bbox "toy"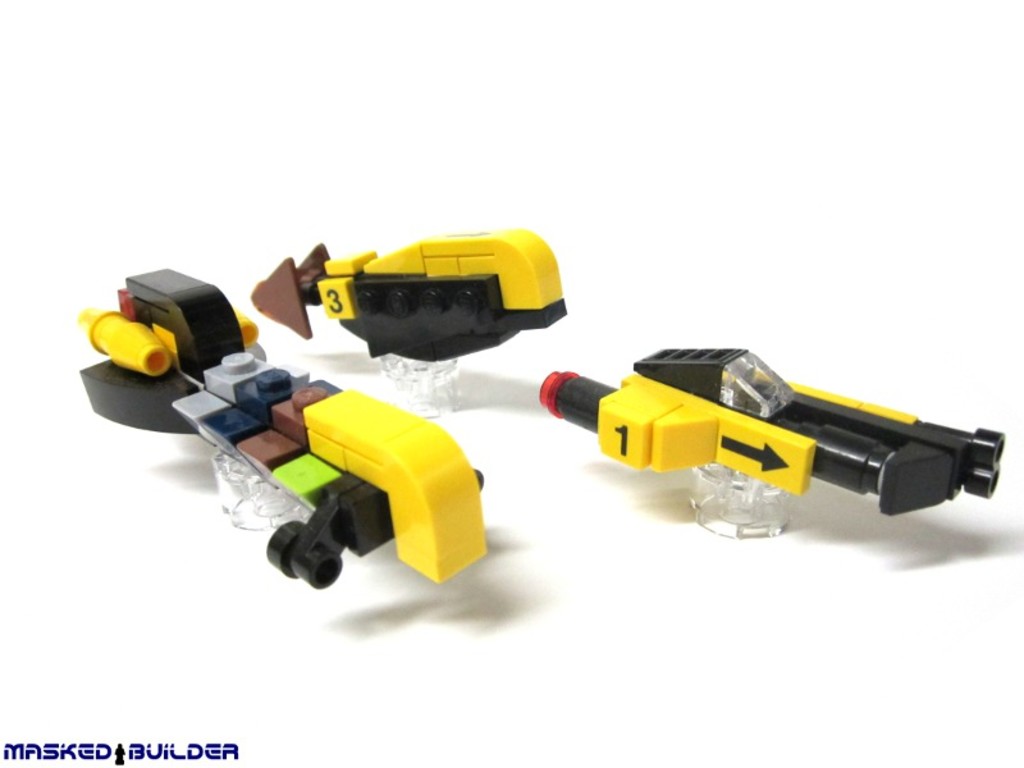
251:230:570:413
